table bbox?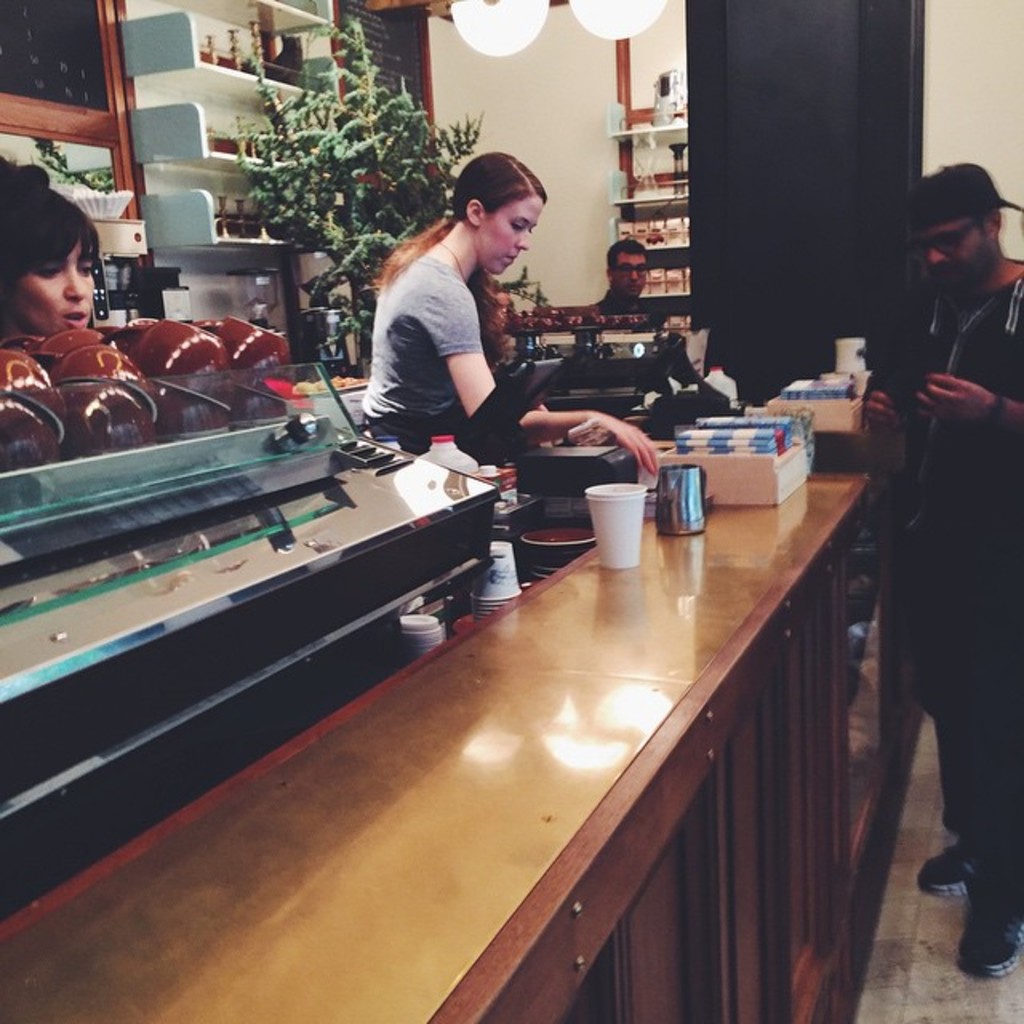
0 470 874 1022
